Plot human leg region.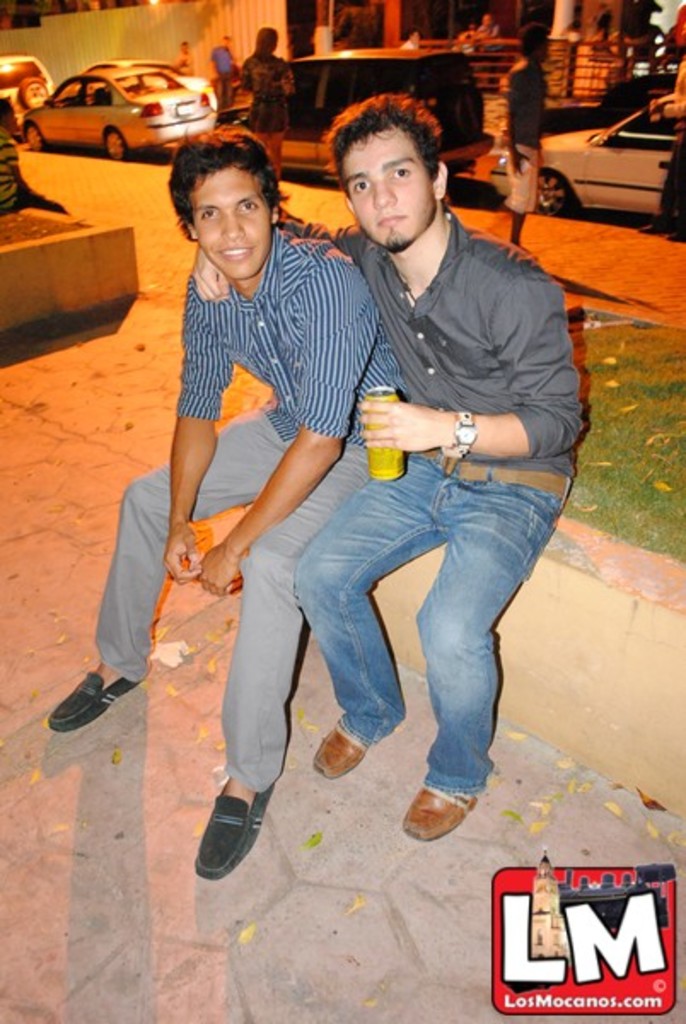
Plotted at (41,391,304,732).
